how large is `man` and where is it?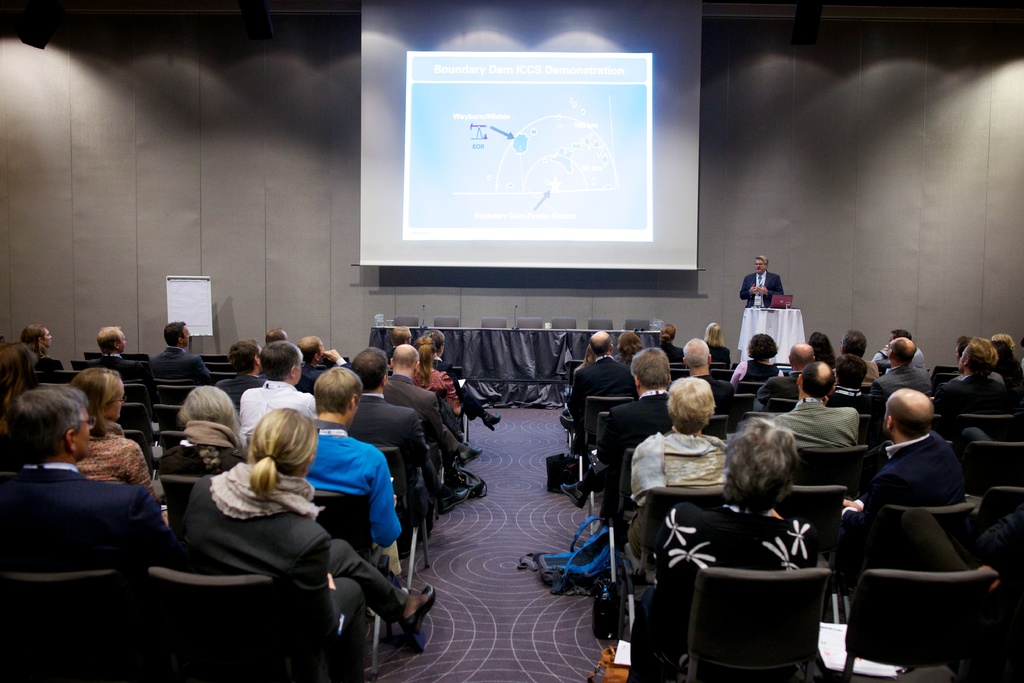
Bounding box: 833, 329, 881, 379.
